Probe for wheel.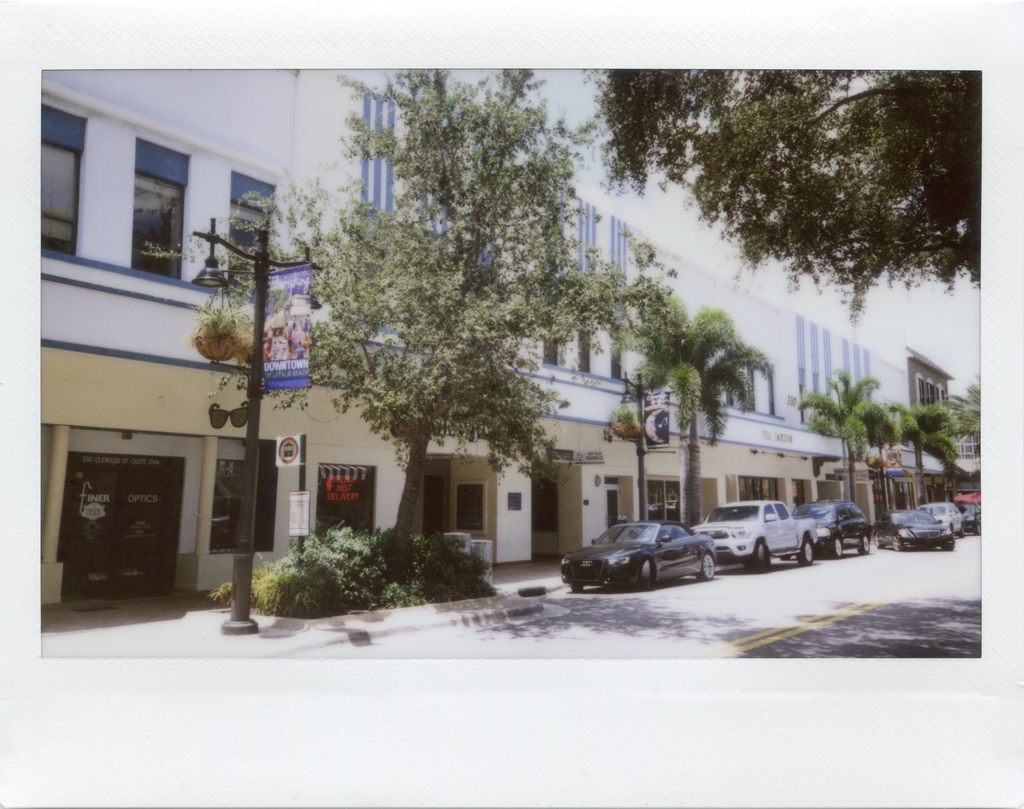
Probe result: select_region(960, 520, 968, 539).
